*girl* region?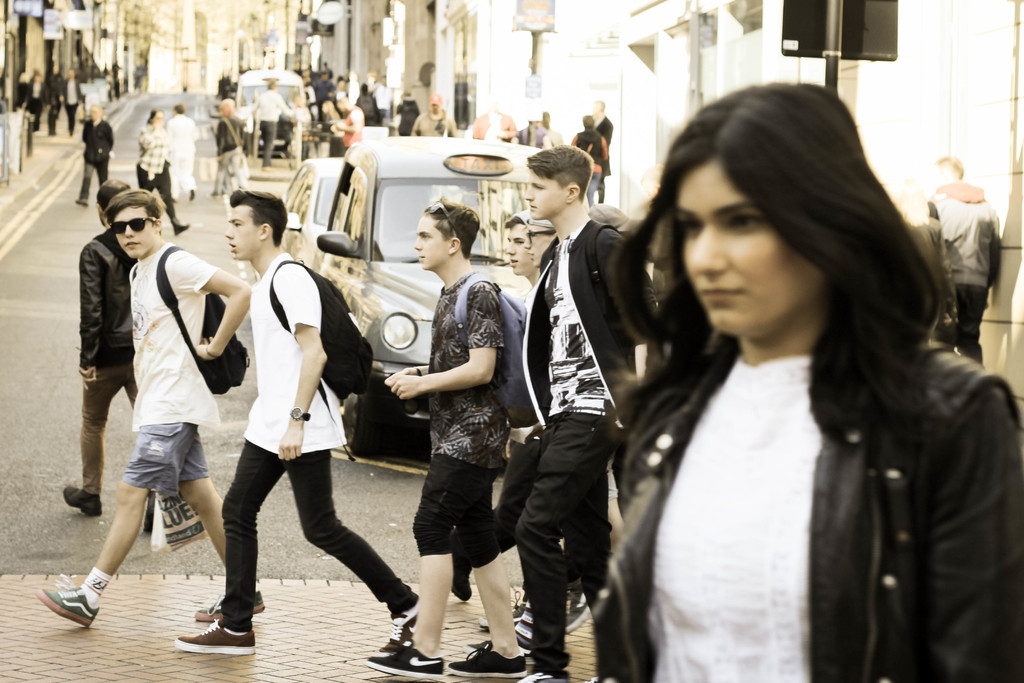
(left=138, top=110, right=191, bottom=242)
